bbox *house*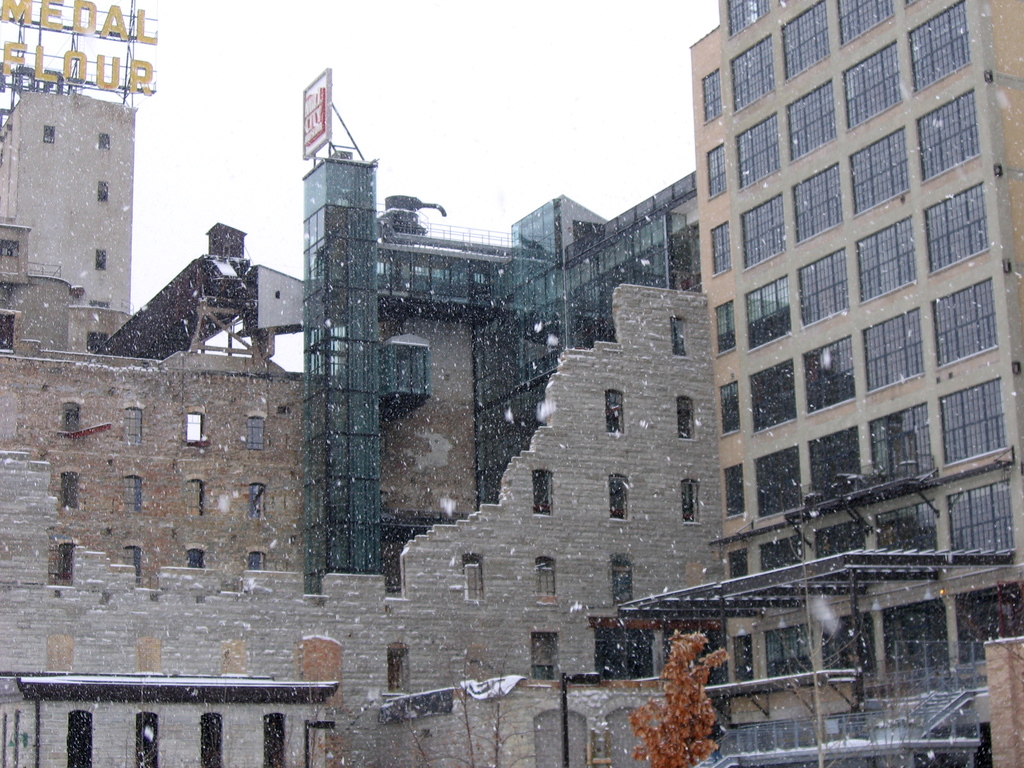
region(0, 344, 311, 596)
